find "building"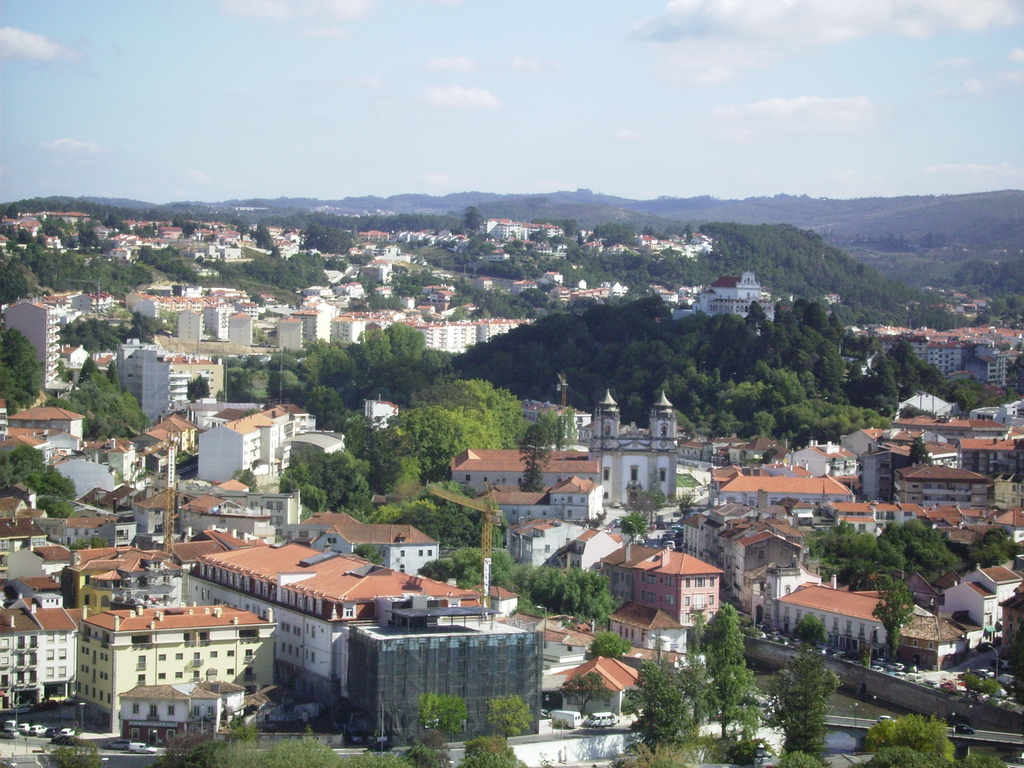
select_region(769, 579, 887, 656)
